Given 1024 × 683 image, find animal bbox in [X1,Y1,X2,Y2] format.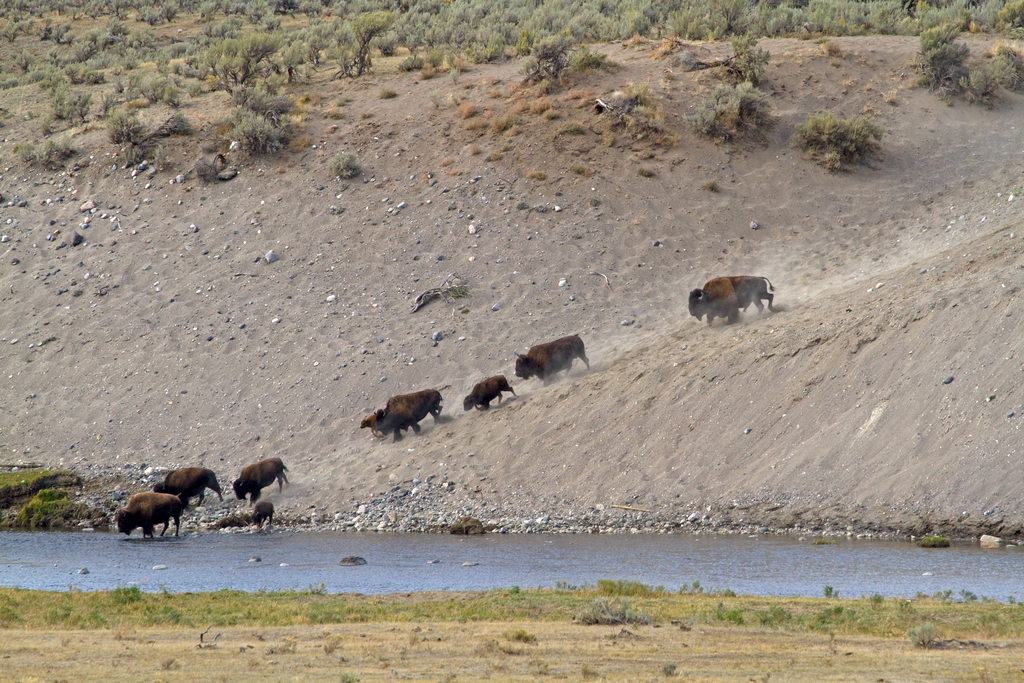
[516,336,588,387].
